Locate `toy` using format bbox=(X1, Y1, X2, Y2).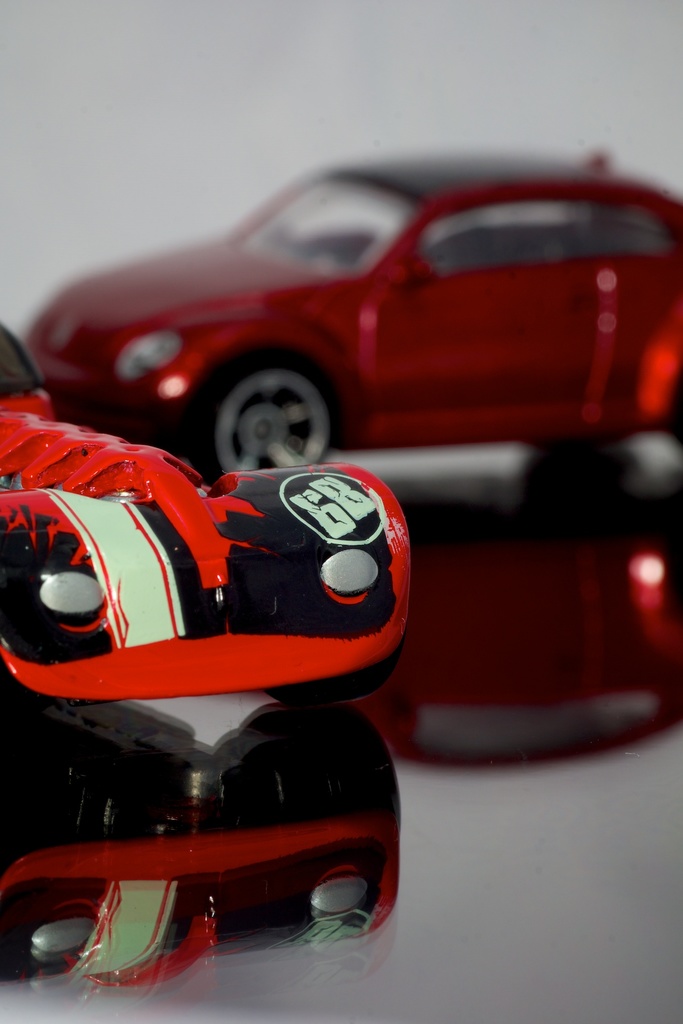
bbox=(17, 153, 682, 481).
